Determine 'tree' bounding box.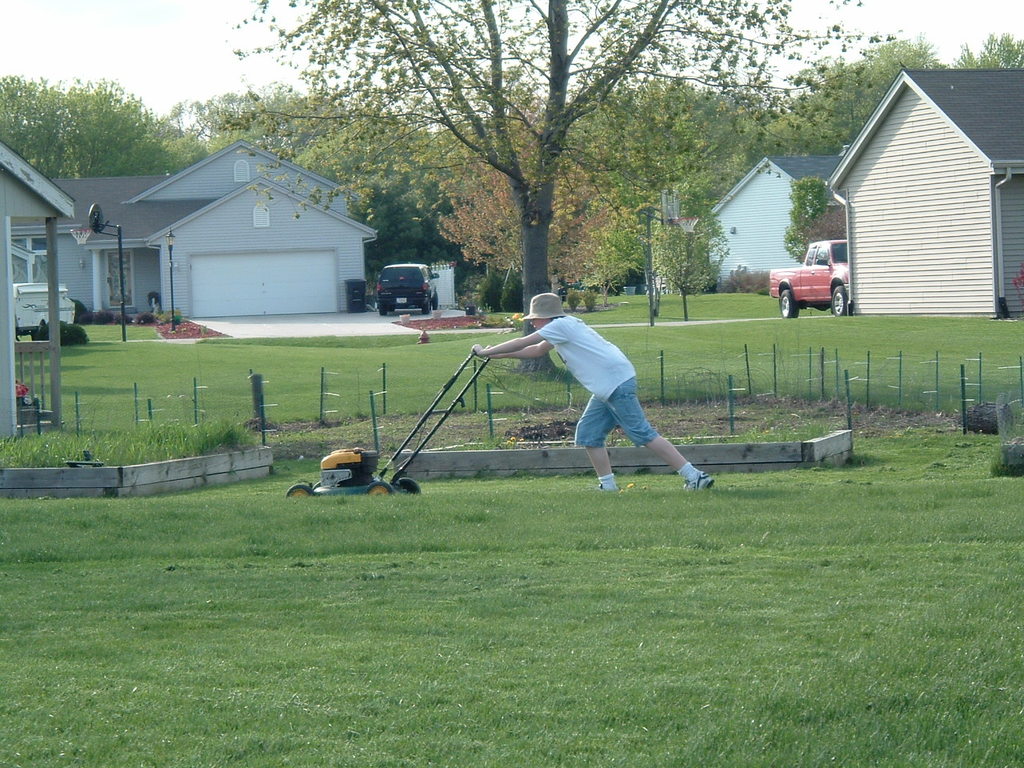
Determined: bbox=(950, 25, 1023, 71).
